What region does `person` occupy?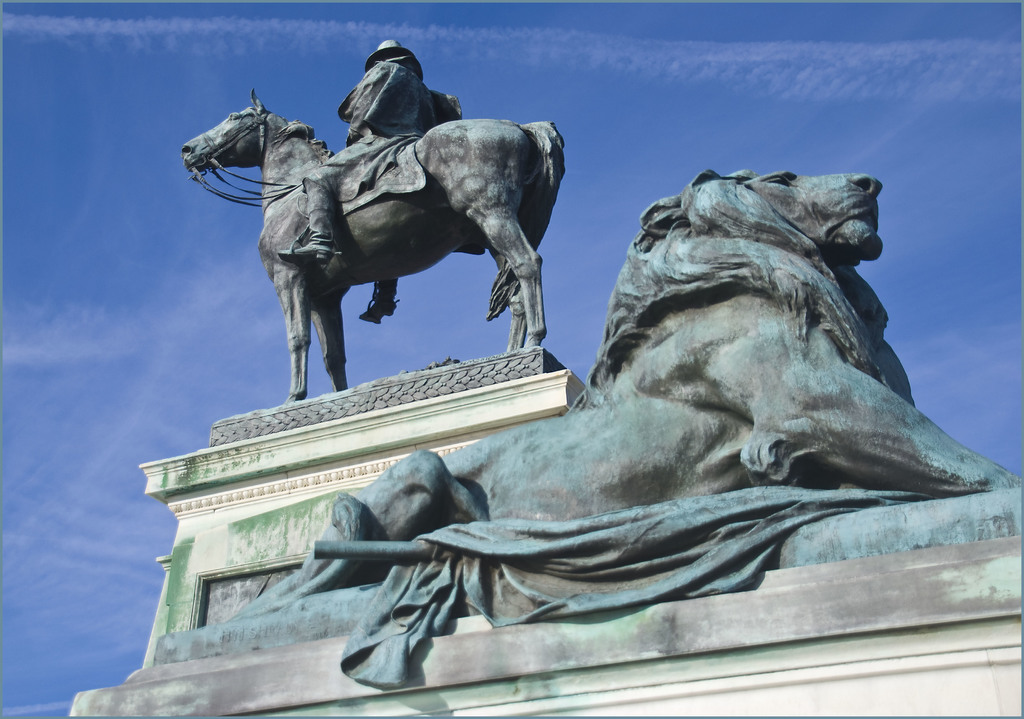
[276, 43, 486, 328].
